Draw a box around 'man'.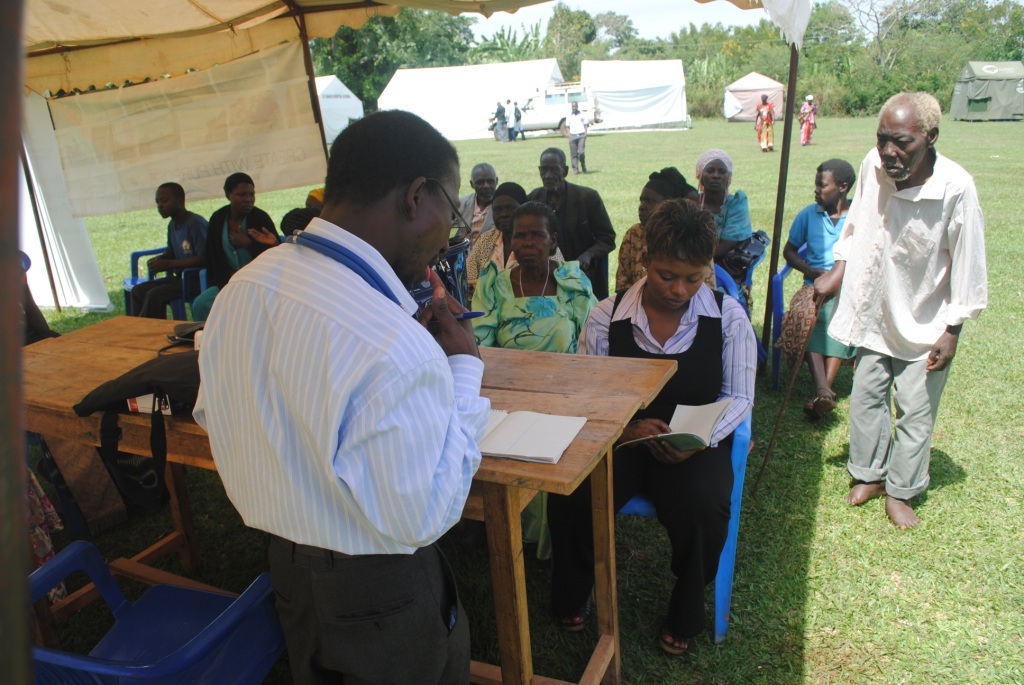
{"left": 128, "top": 181, "right": 217, "bottom": 330}.
